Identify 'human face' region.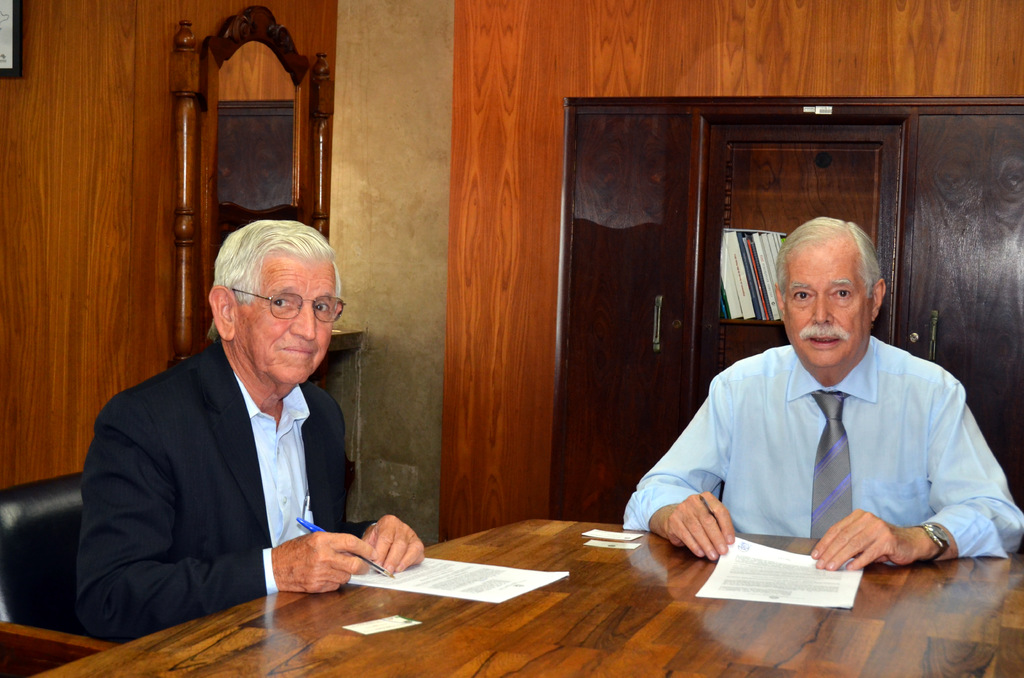
Region: region(229, 254, 337, 394).
